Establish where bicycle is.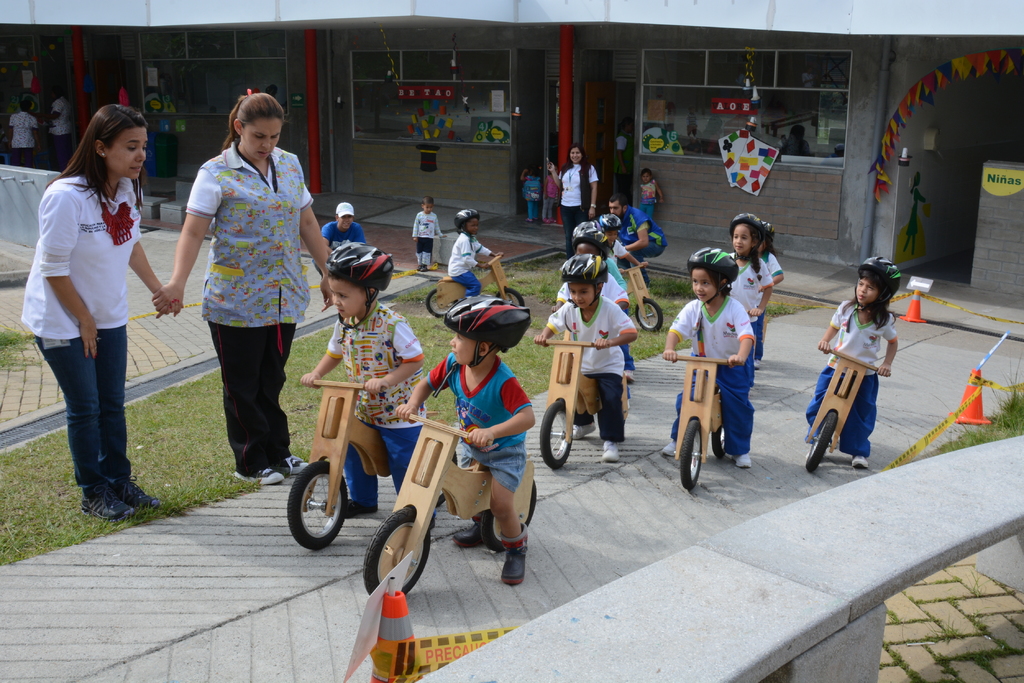
Established at x1=810, y1=346, x2=891, y2=471.
